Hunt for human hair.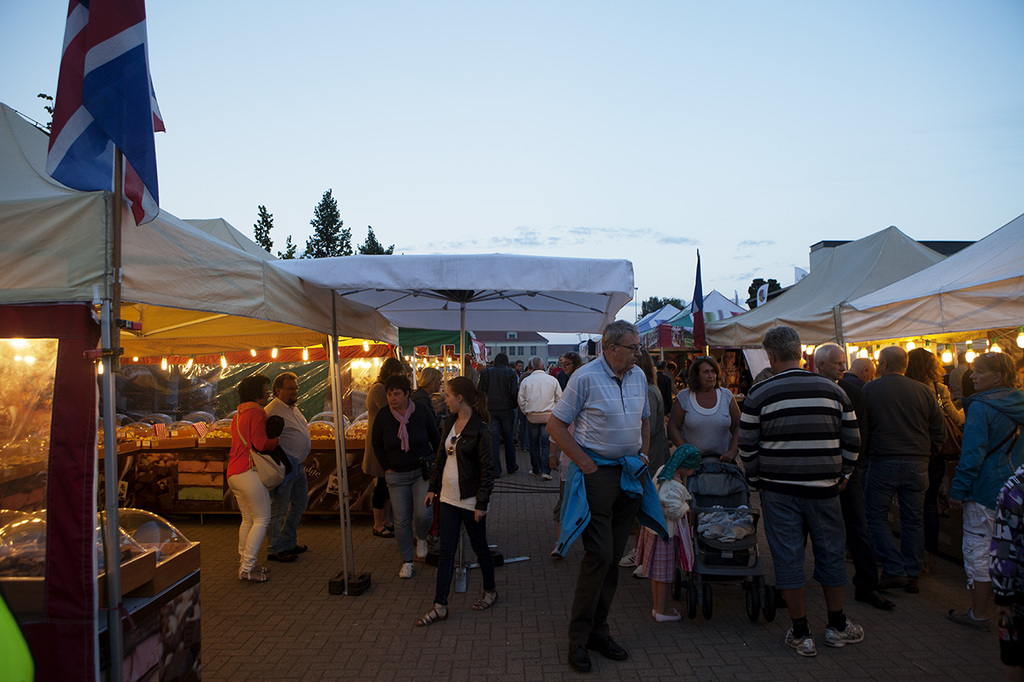
Hunted down at crop(418, 368, 447, 391).
